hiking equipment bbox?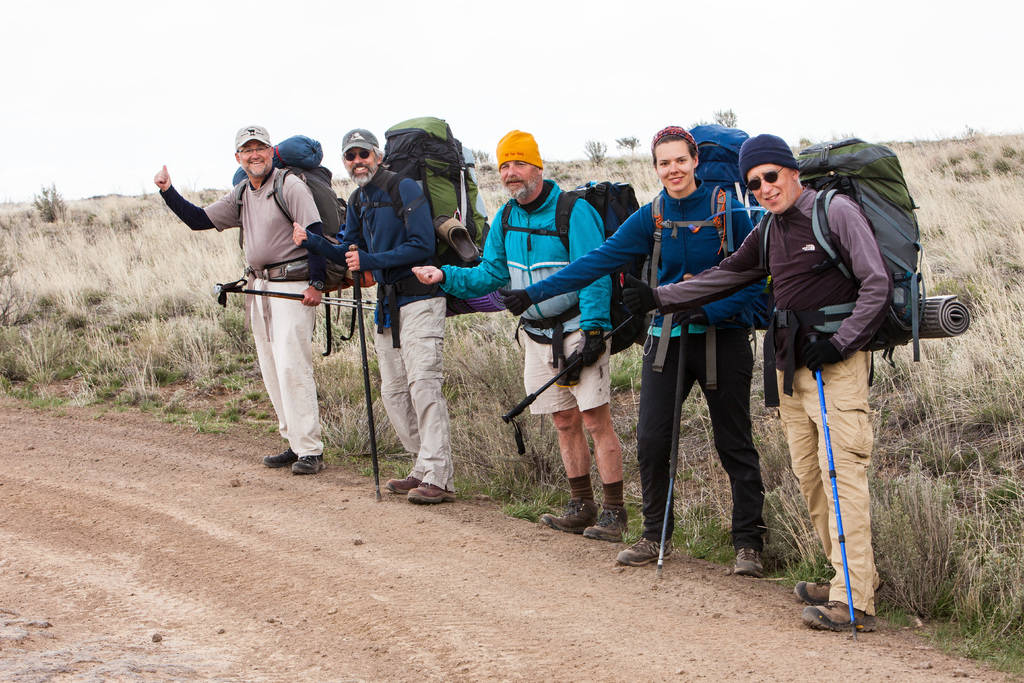
{"left": 500, "top": 311, "right": 646, "bottom": 457}
